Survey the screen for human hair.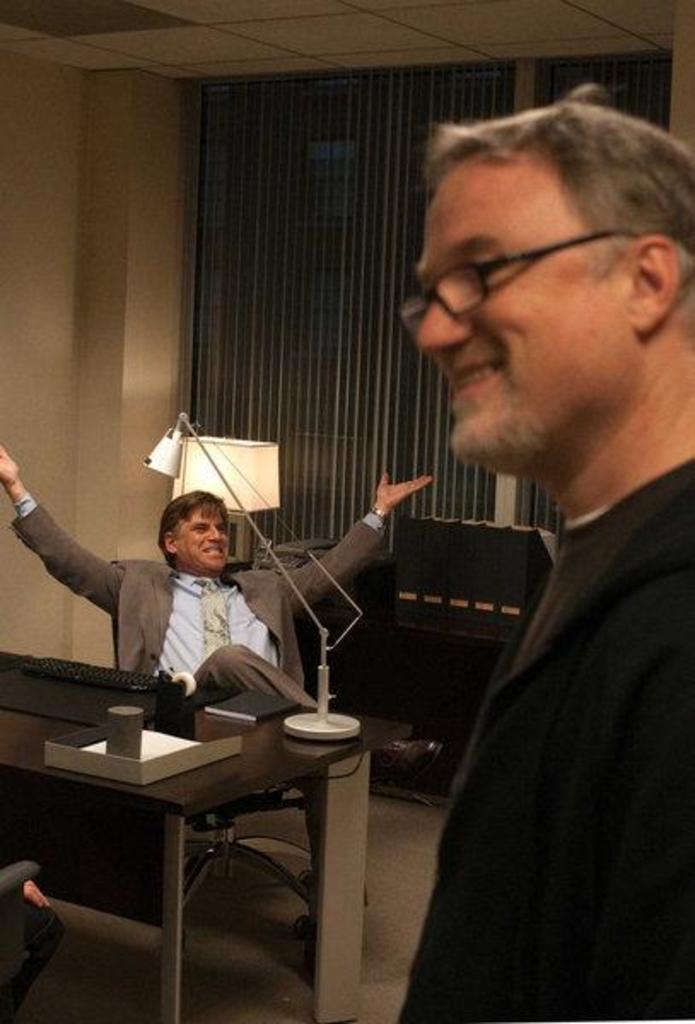
Survey found: <box>157,486,229,570</box>.
